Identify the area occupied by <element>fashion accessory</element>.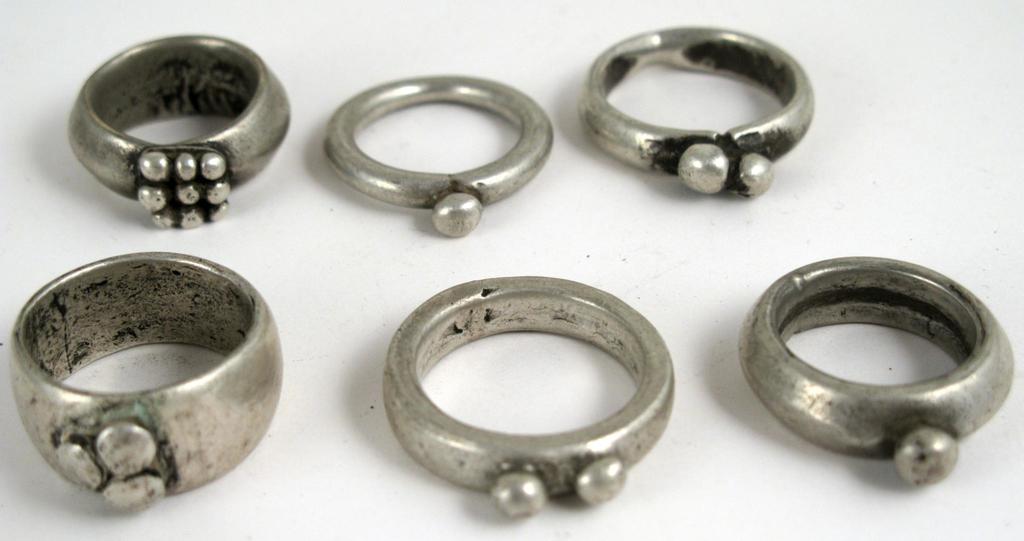
Area: [8,249,284,511].
